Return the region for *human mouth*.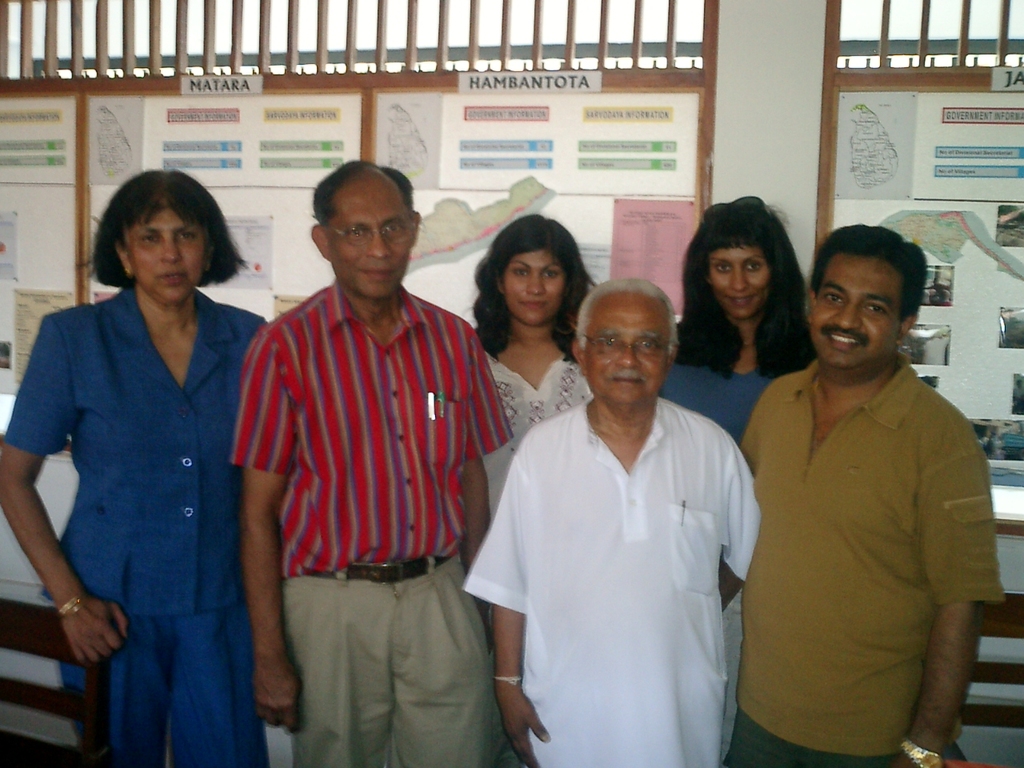
<region>823, 327, 866, 351</region>.
